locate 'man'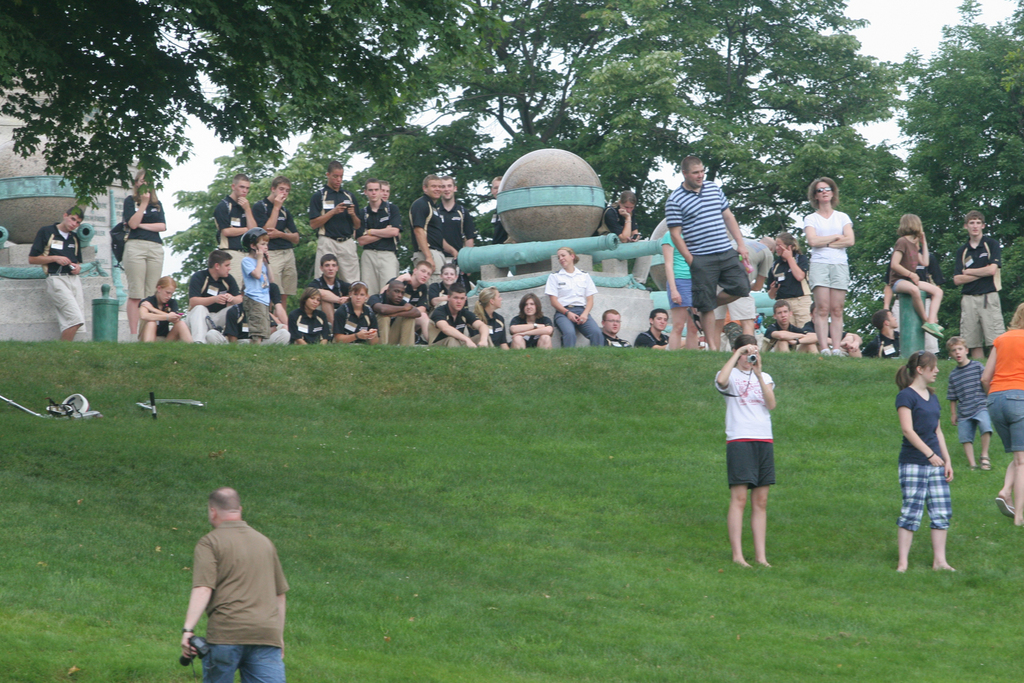
x1=485, y1=172, x2=519, y2=248
